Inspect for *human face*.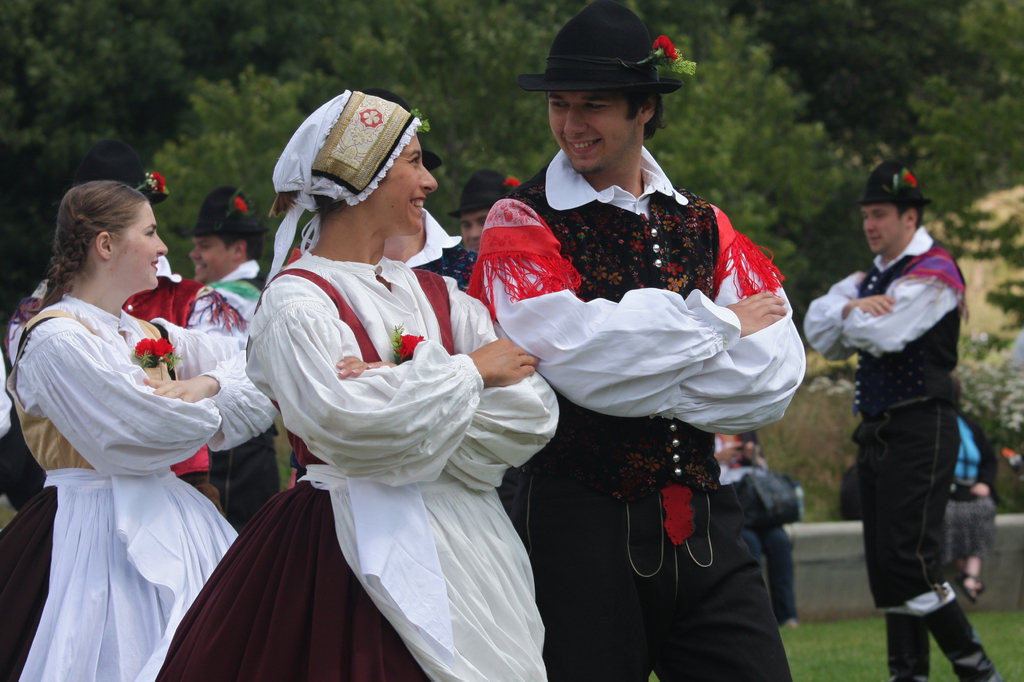
Inspection: {"left": 109, "top": 200, "right": 166, "bottom": 290}.
